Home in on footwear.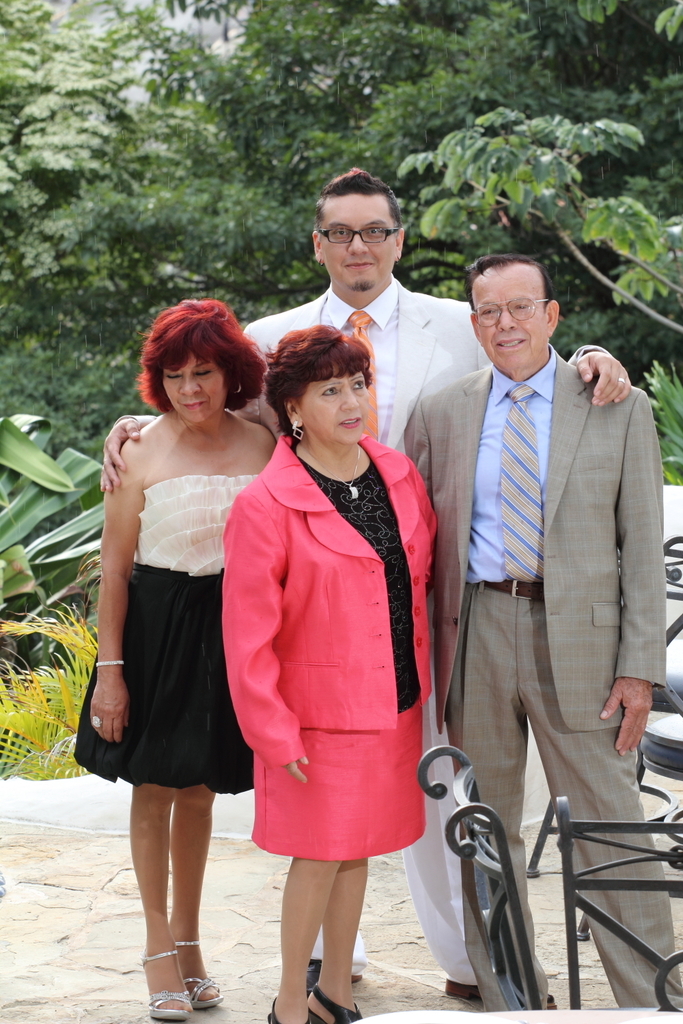
Homed in at (x1=301, y1=957, x2=376, y2=992).
